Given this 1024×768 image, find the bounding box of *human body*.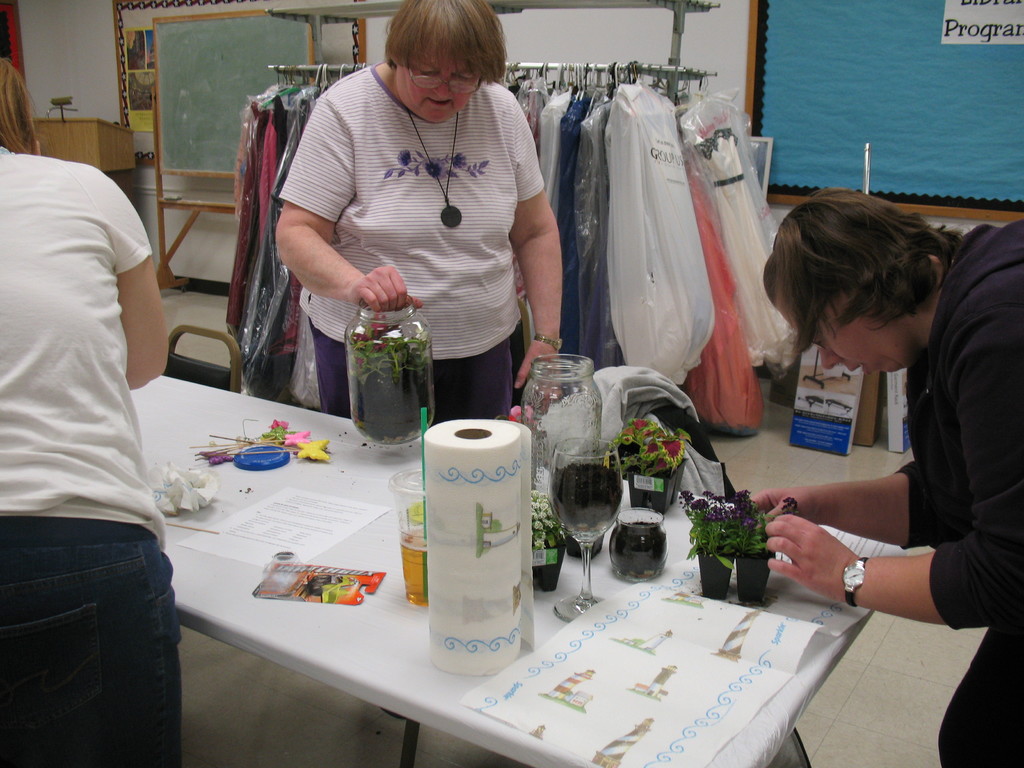
bbox=[749, 184, 1019, 682].
